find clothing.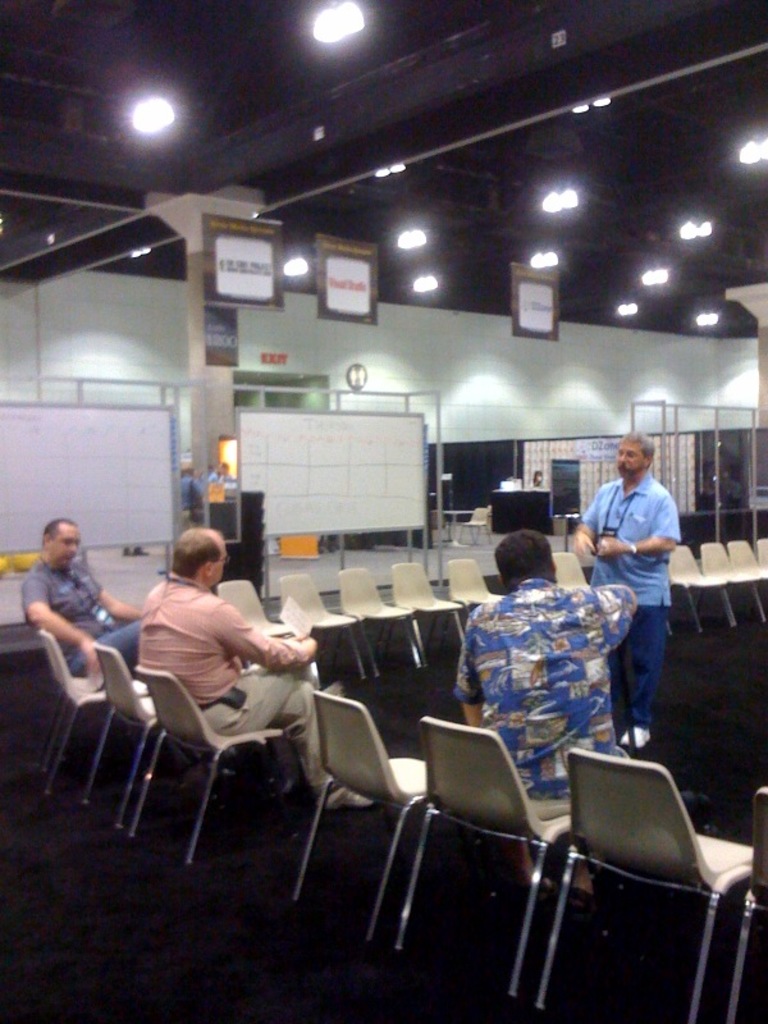
region(132, 571, 329, 792).
